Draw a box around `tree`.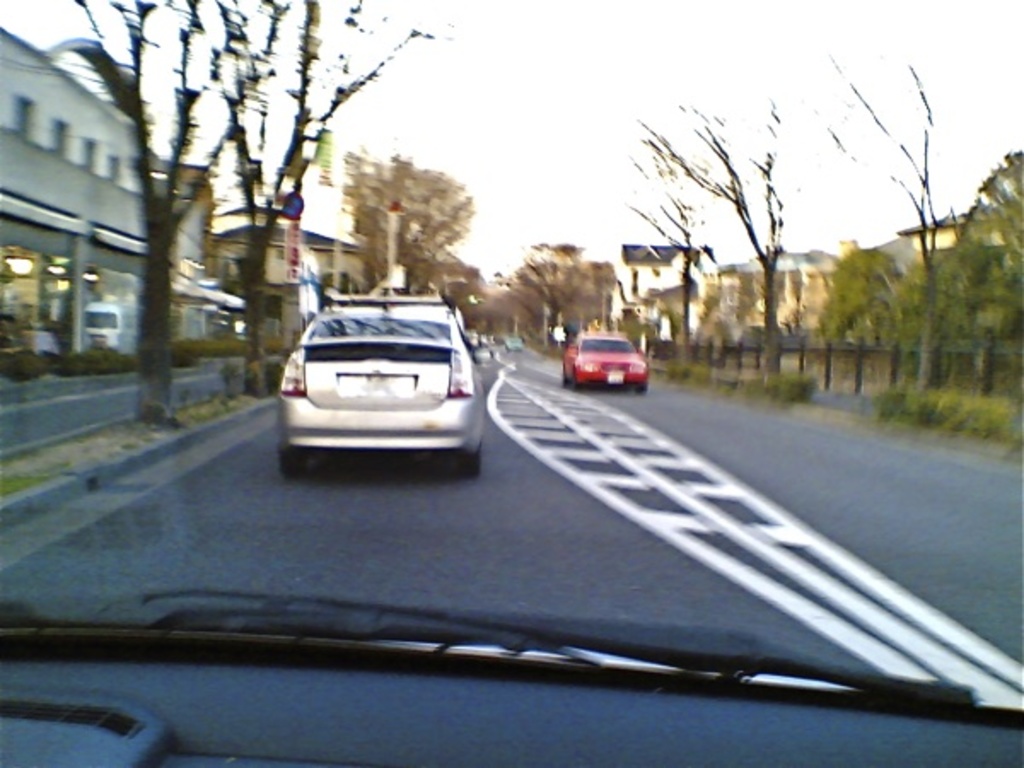
x1=34 y1=0 x2=300 y2=430.
